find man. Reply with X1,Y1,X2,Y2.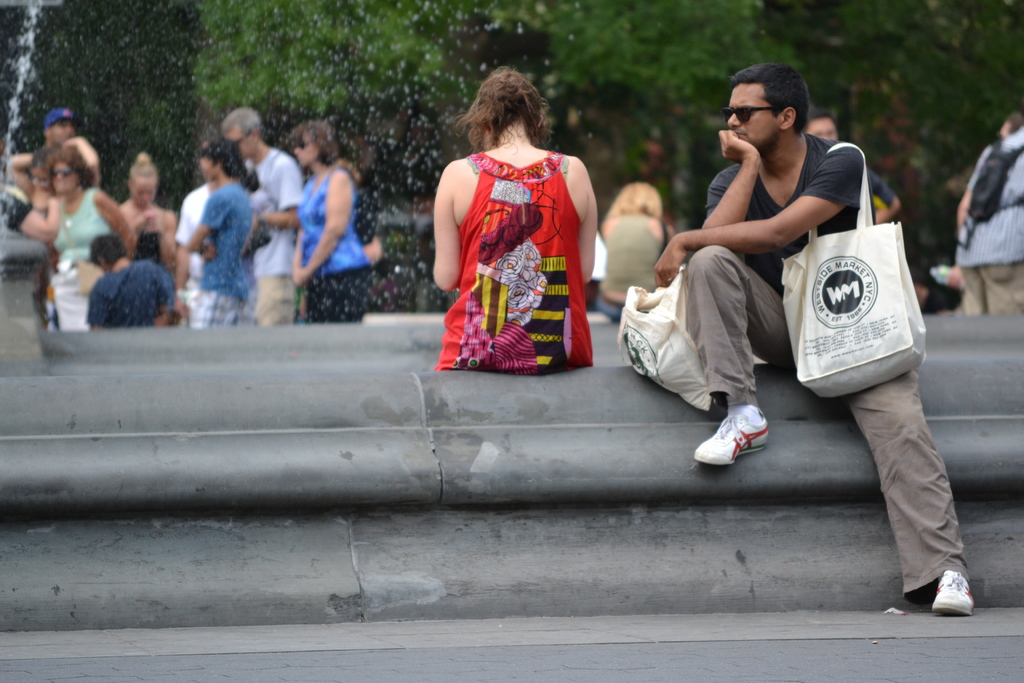
673,83,943,566.
